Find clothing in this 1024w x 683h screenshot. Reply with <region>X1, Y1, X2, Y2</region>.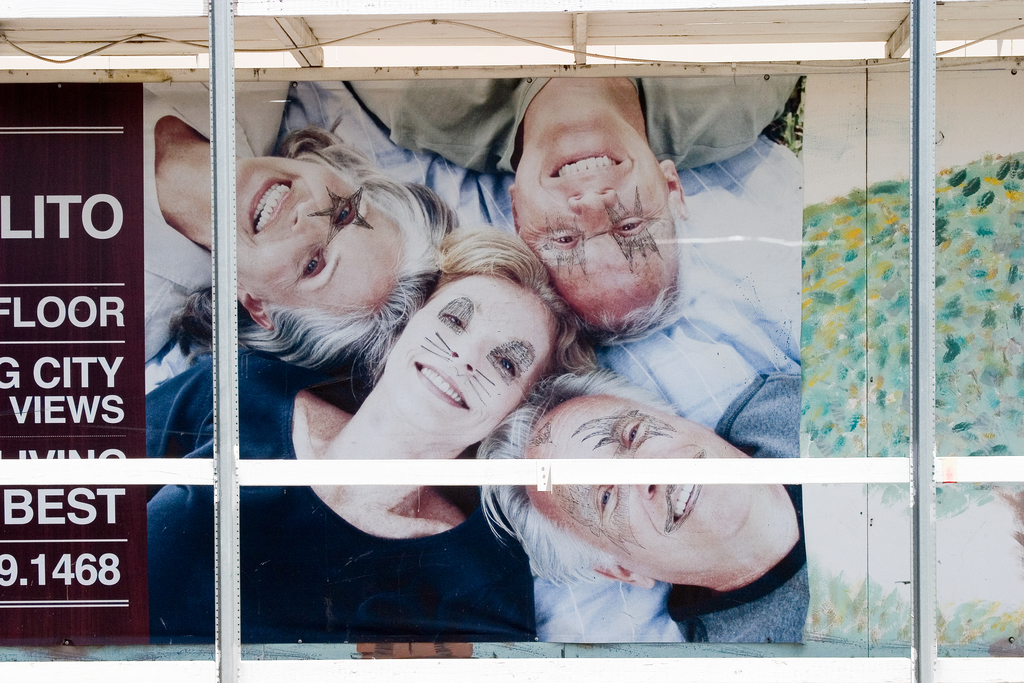
<region>663, 363, 803, 638</region>.
